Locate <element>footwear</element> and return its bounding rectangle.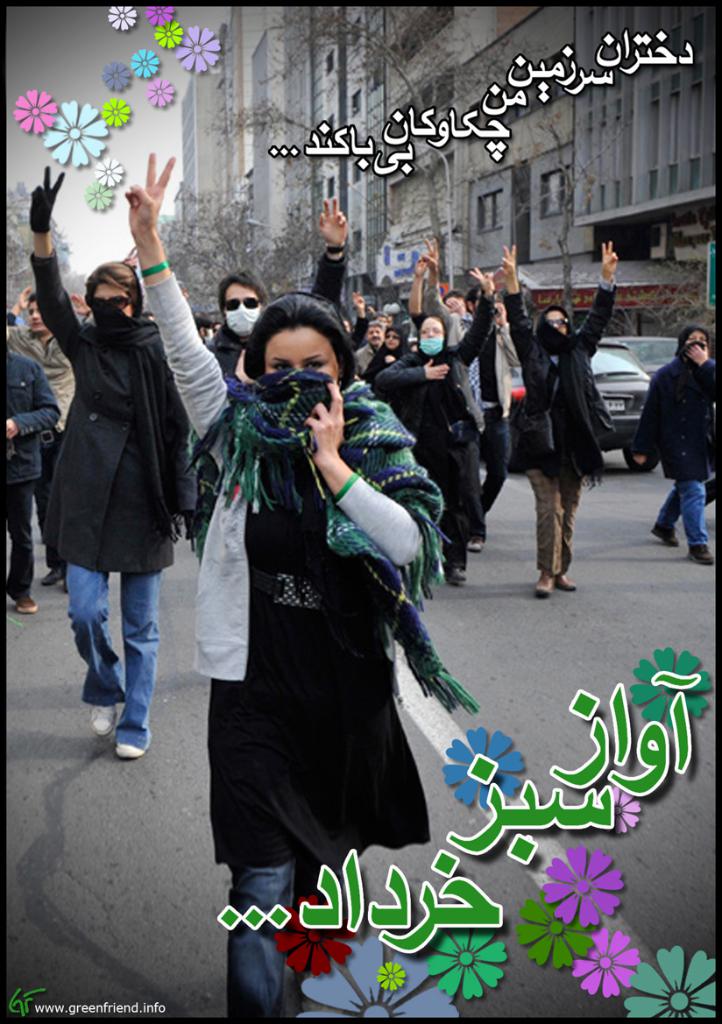
688, 543, 716, 569.
